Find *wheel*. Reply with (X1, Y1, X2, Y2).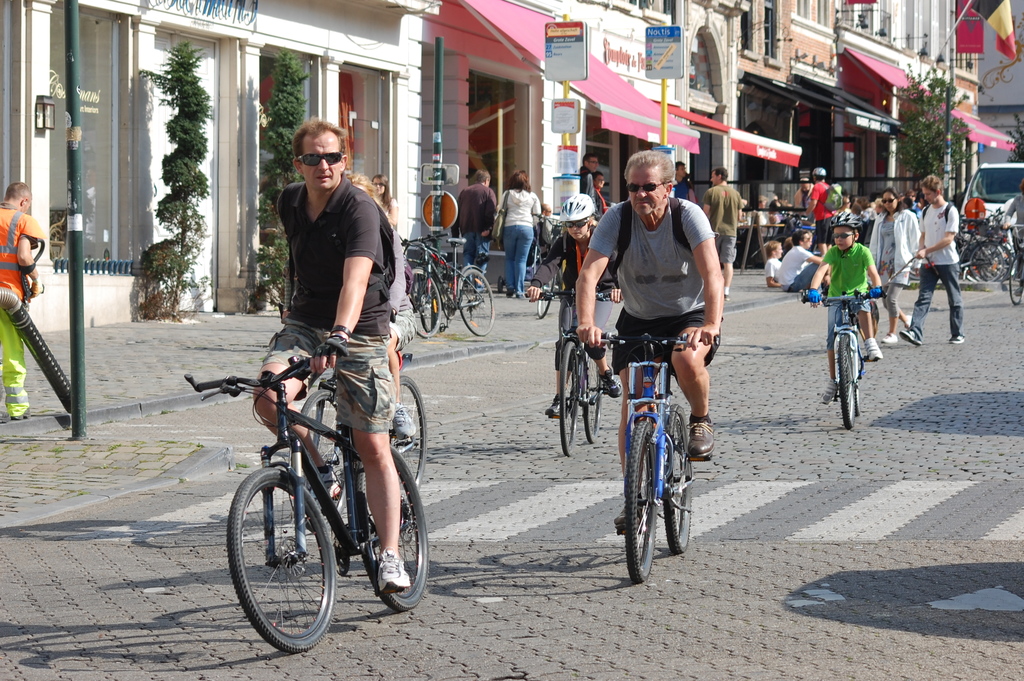
(390, 375, 429, 489).
